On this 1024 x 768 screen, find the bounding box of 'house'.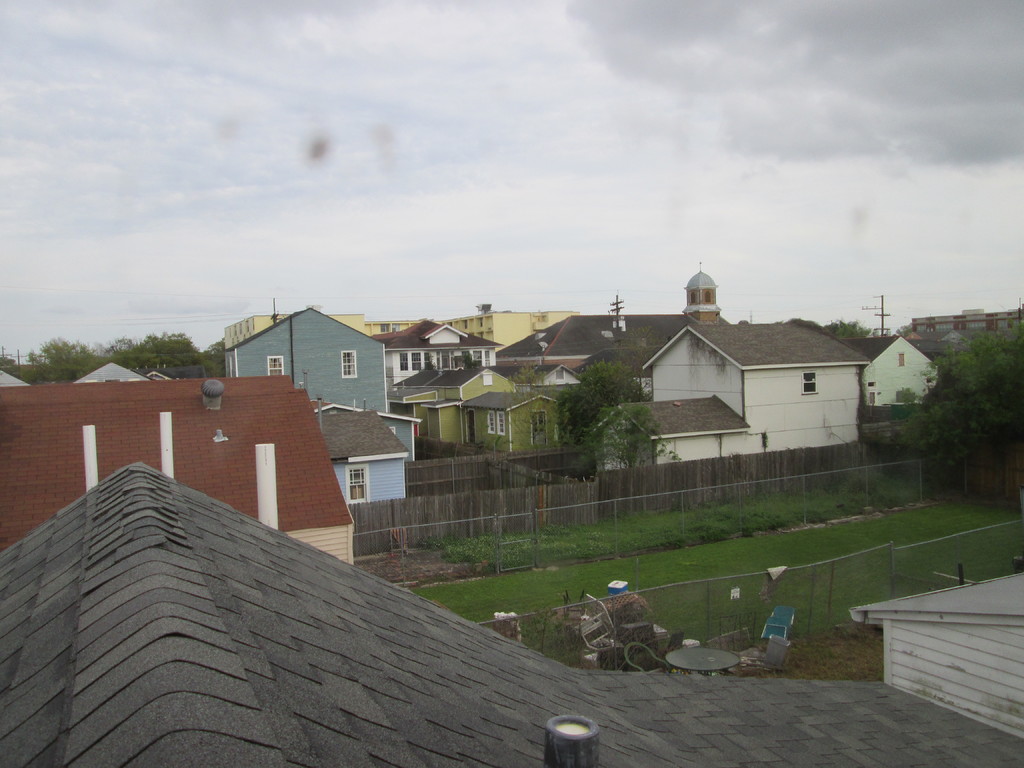
Bounding box: 913, 303, 1021, 342.
